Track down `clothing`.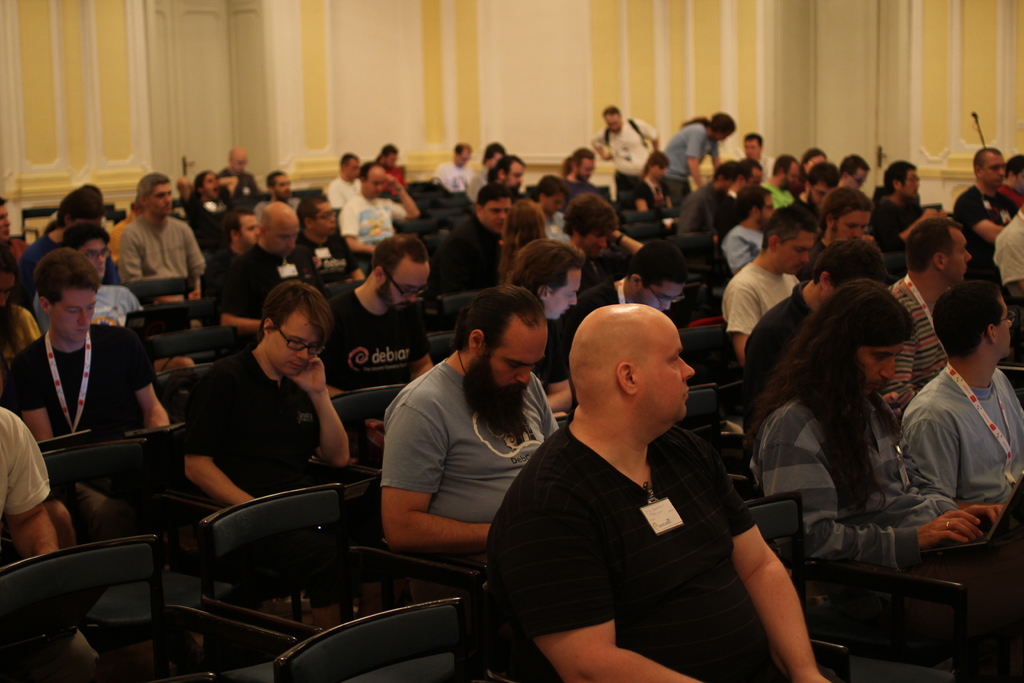
Tracked to BBox(477, 418, 785, 682).
